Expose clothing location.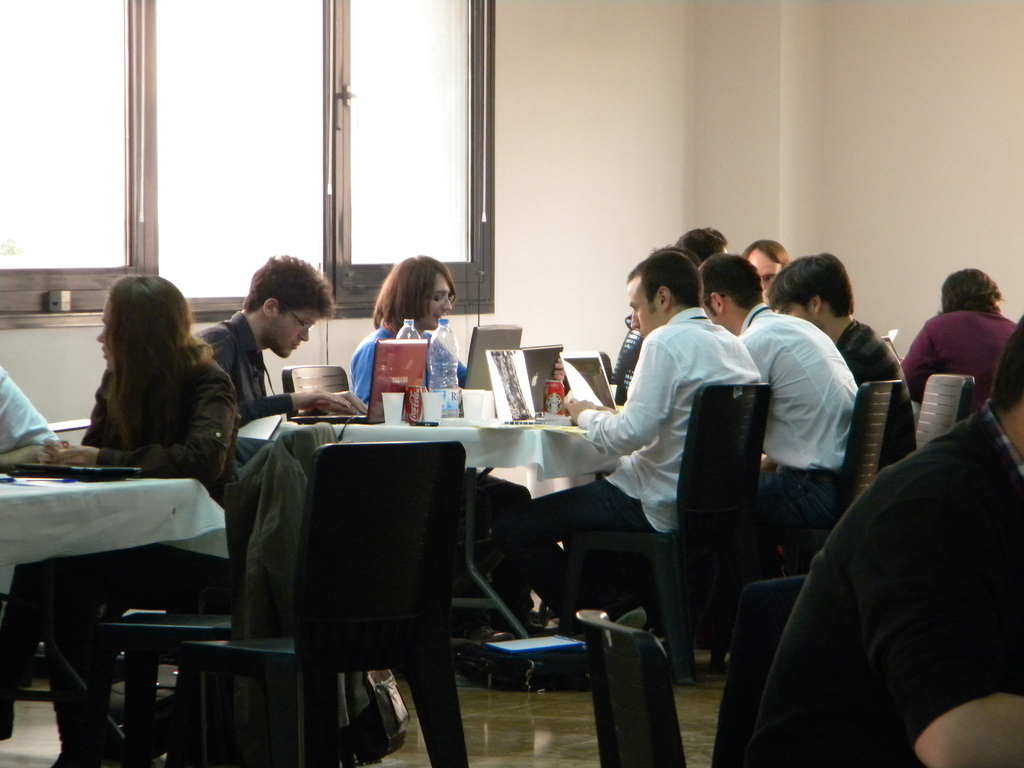
Exposed at pyautogui.locateOnScreen(835, 314, 918, 461).
